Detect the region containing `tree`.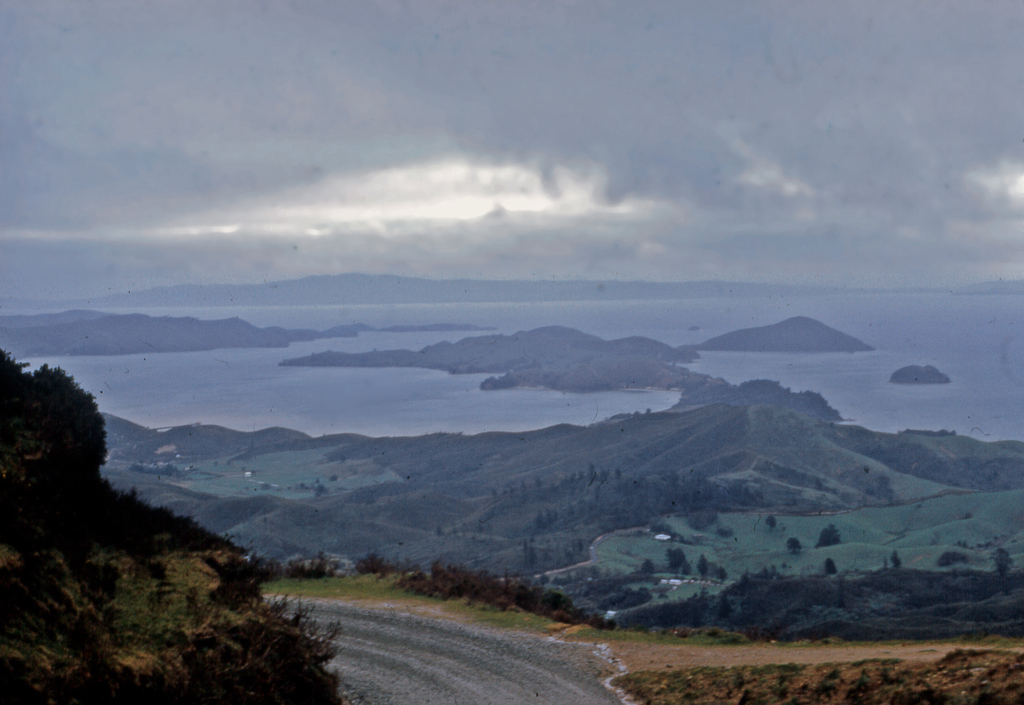
rect(935, 550, 967, 569).
